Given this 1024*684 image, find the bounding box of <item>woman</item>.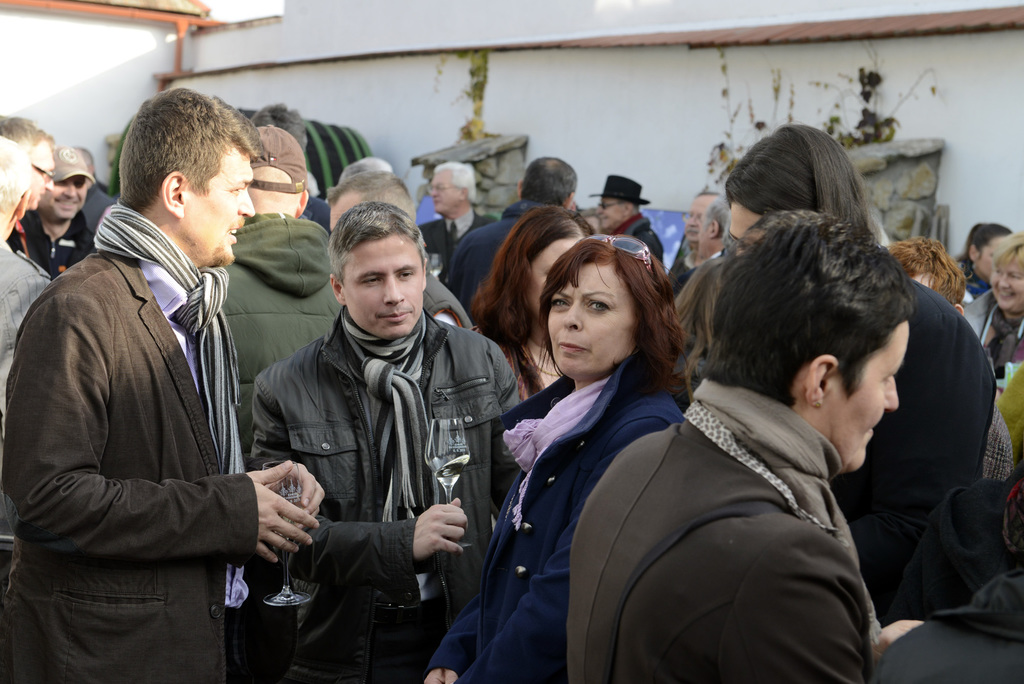
(963,213,1020,294).
